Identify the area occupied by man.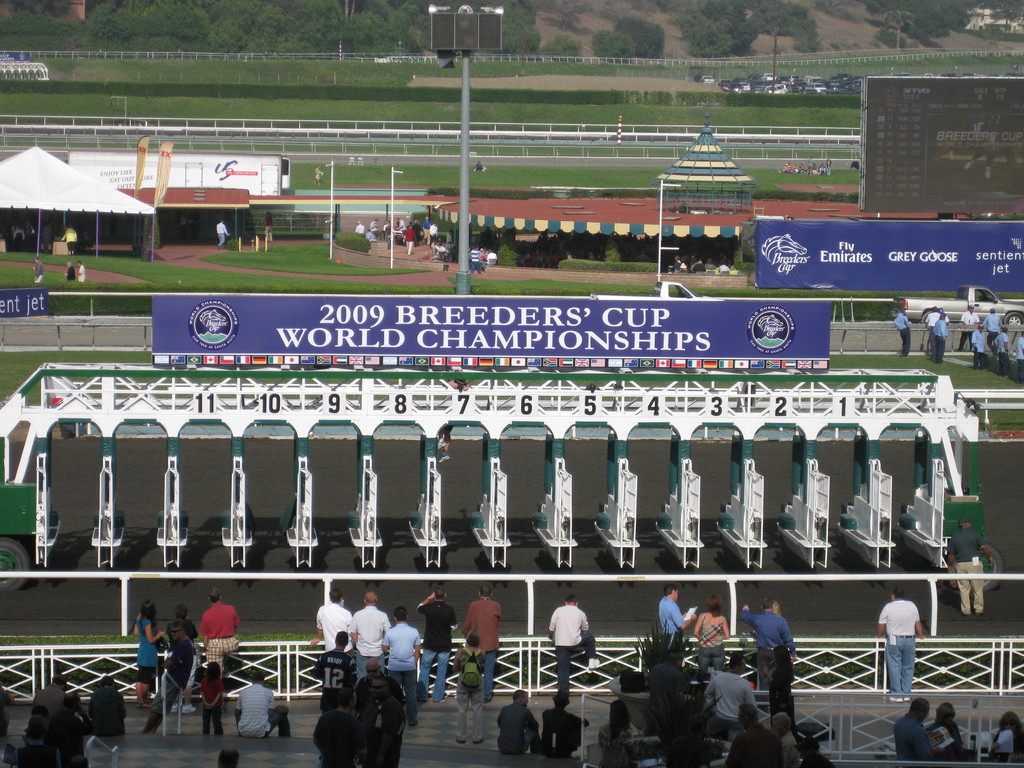
Area: 166:604:198:714.
